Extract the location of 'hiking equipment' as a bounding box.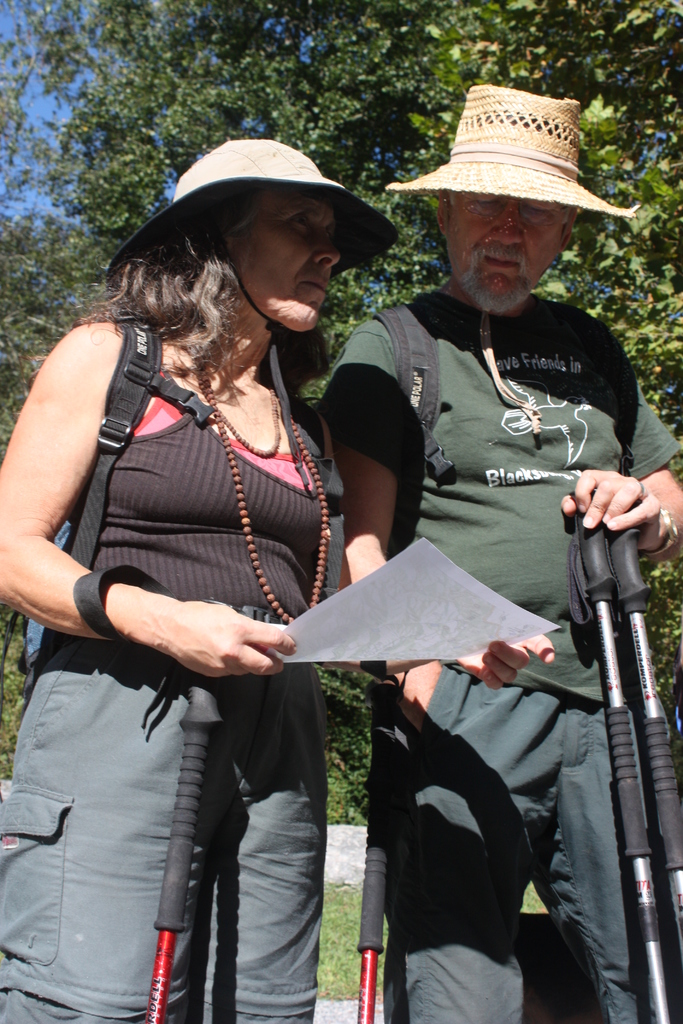
357 687 397 1023.
